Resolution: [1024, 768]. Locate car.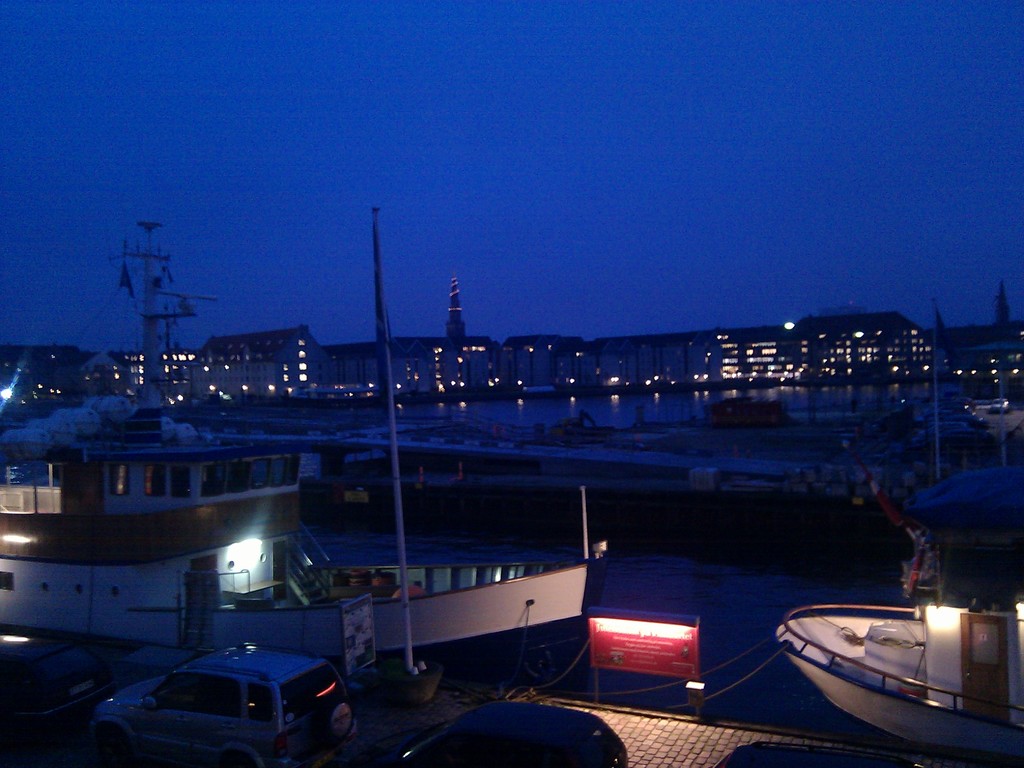
715 736 920 767.
